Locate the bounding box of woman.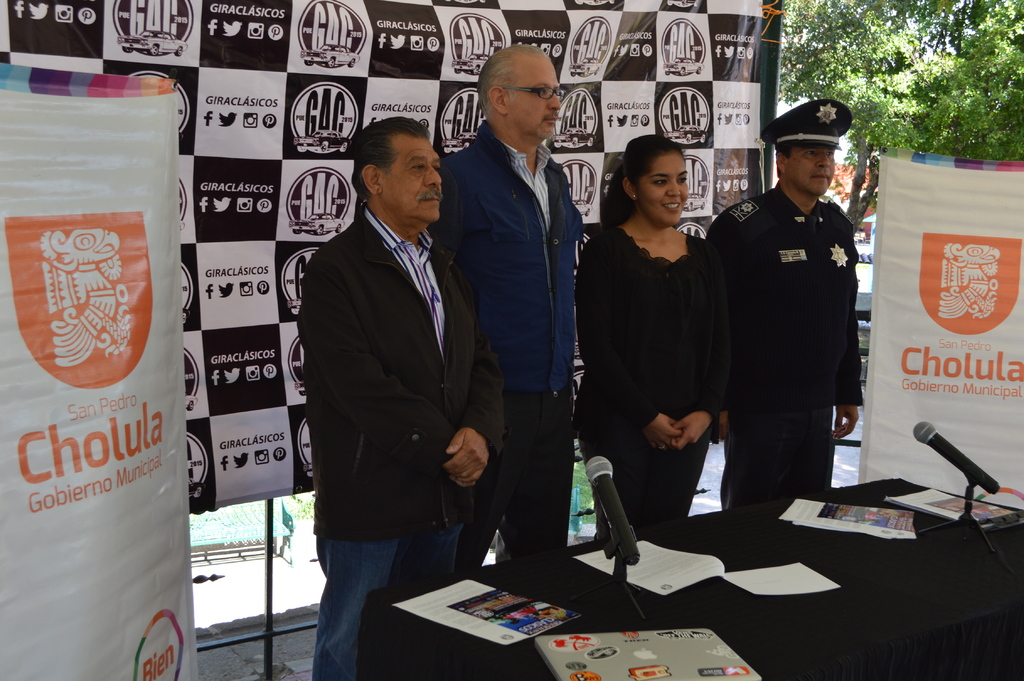
Bounding box: region(587, 128, 752, 572).
